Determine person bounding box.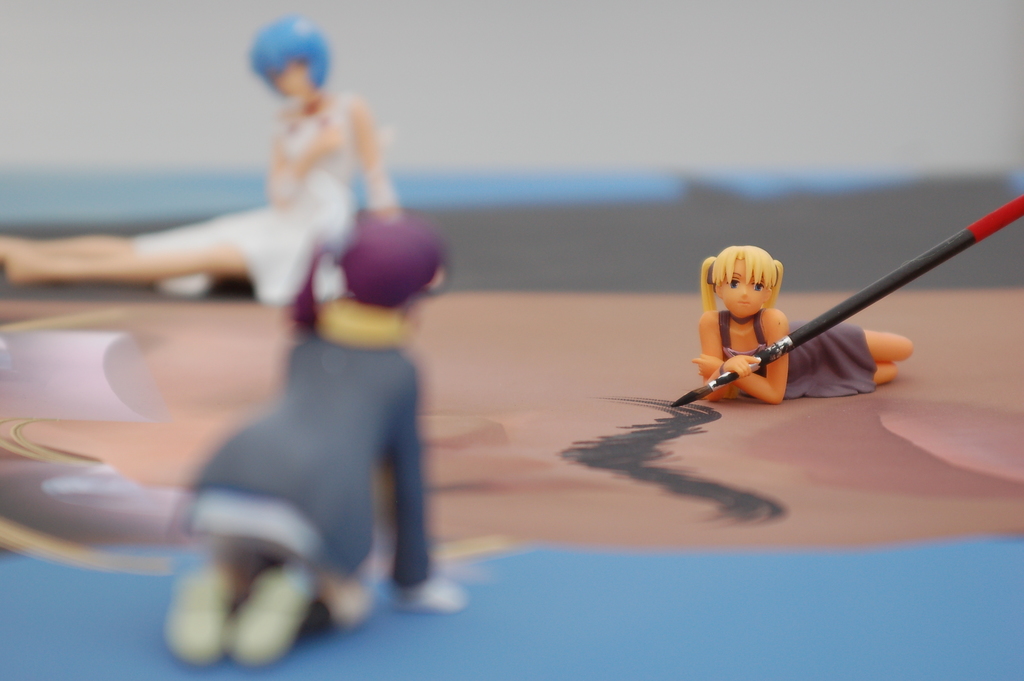
Determined: region(694, 235, 915, 402).
